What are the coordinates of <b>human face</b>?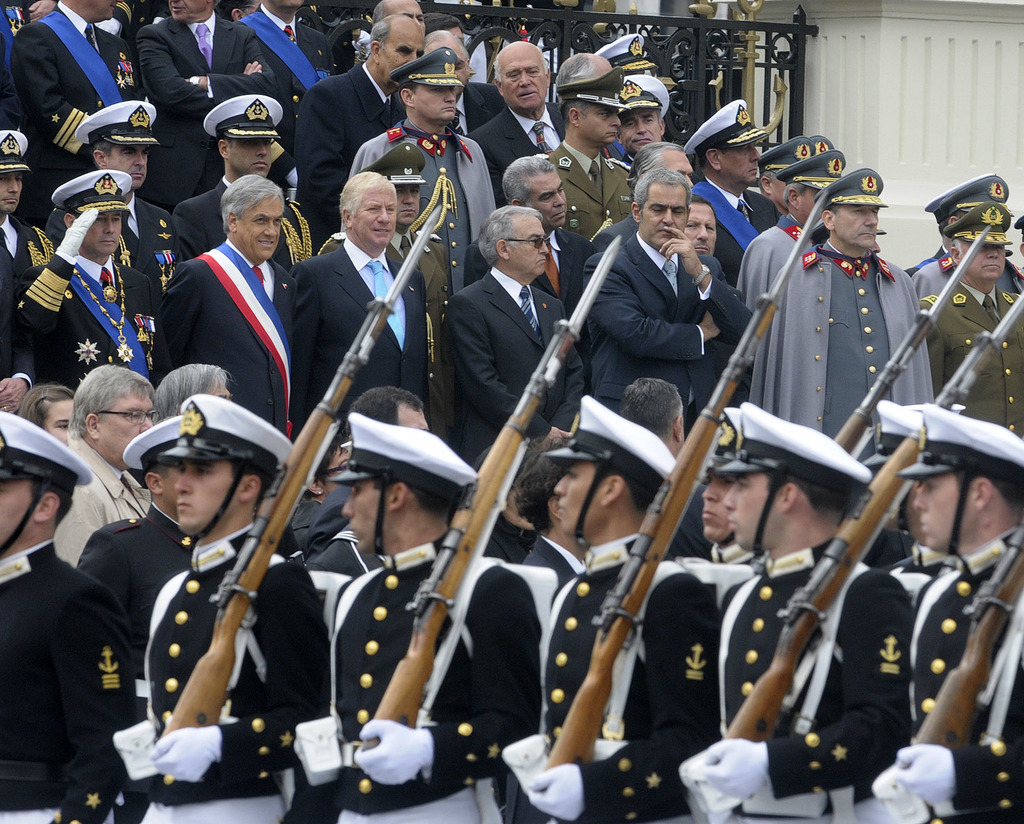
{"left": 173, "top": 463, "right": 237, "bottom": 531}.
